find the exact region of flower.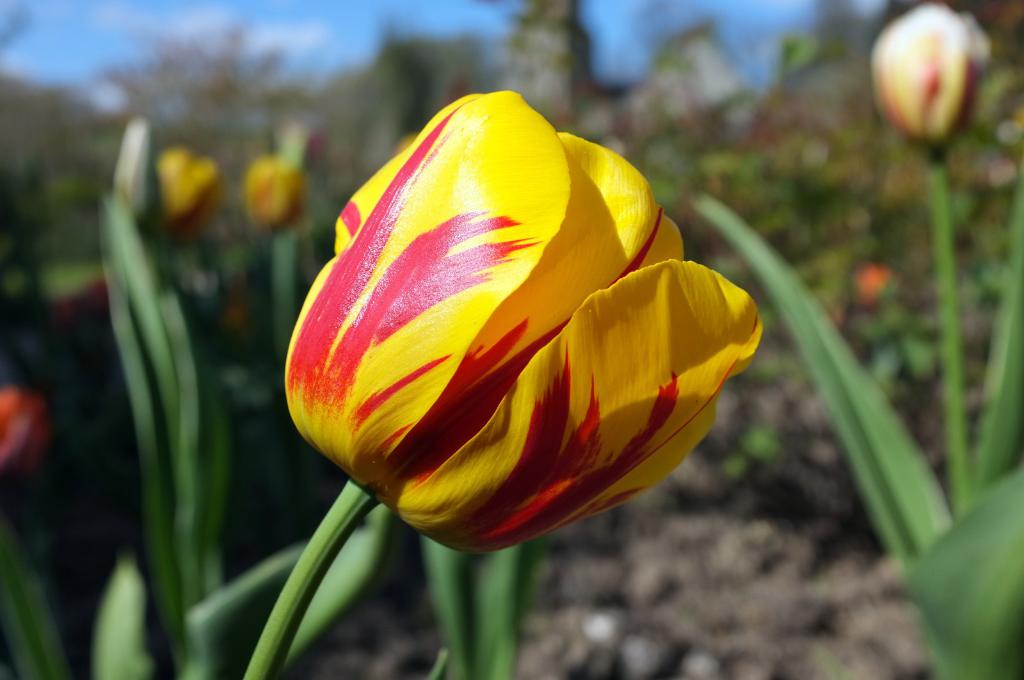
Exact region: [left=156, top=145, right=225, bottom=238].
